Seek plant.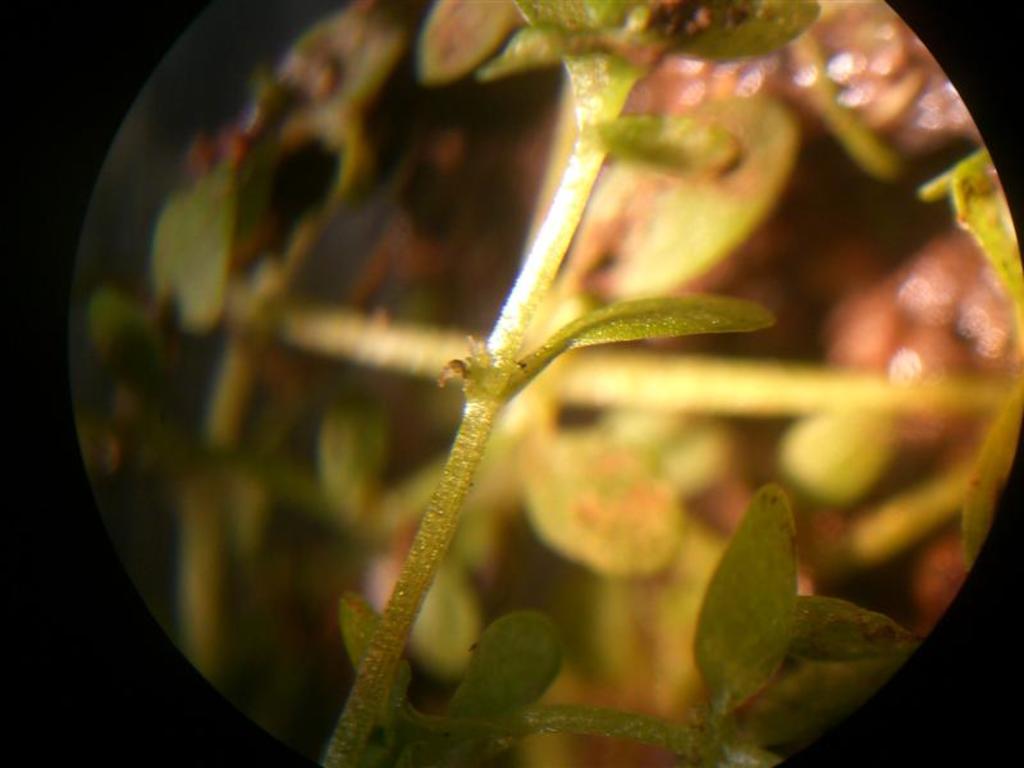
73, 0, 1019, 767.
